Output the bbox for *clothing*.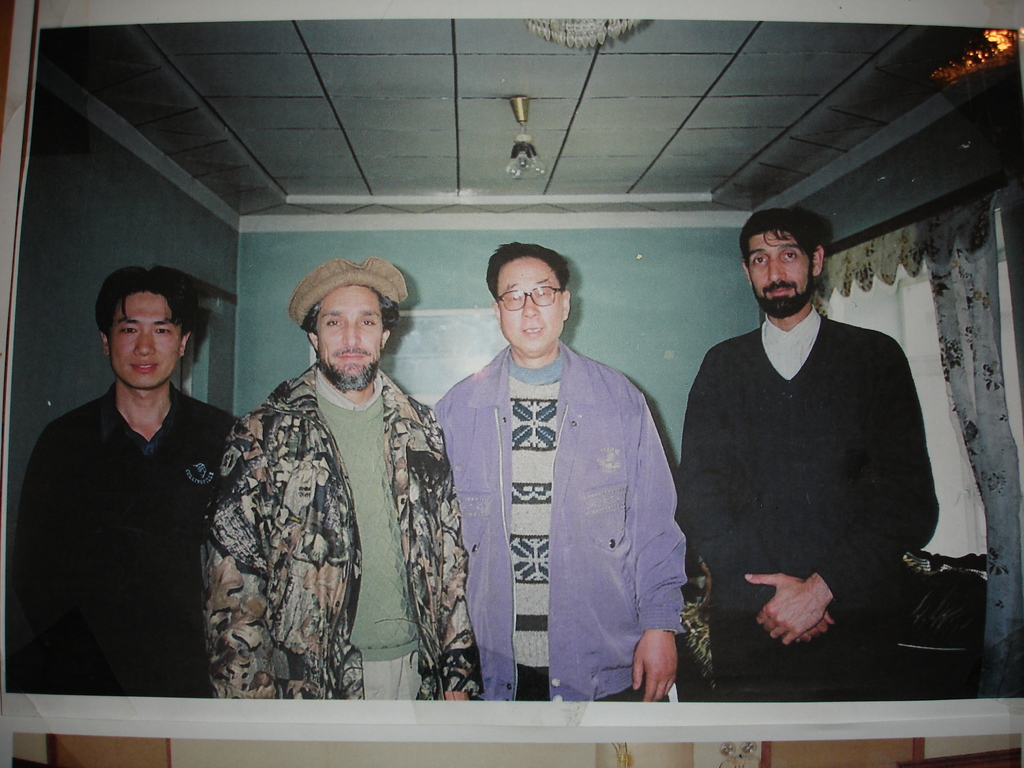
671:316:938:700.
